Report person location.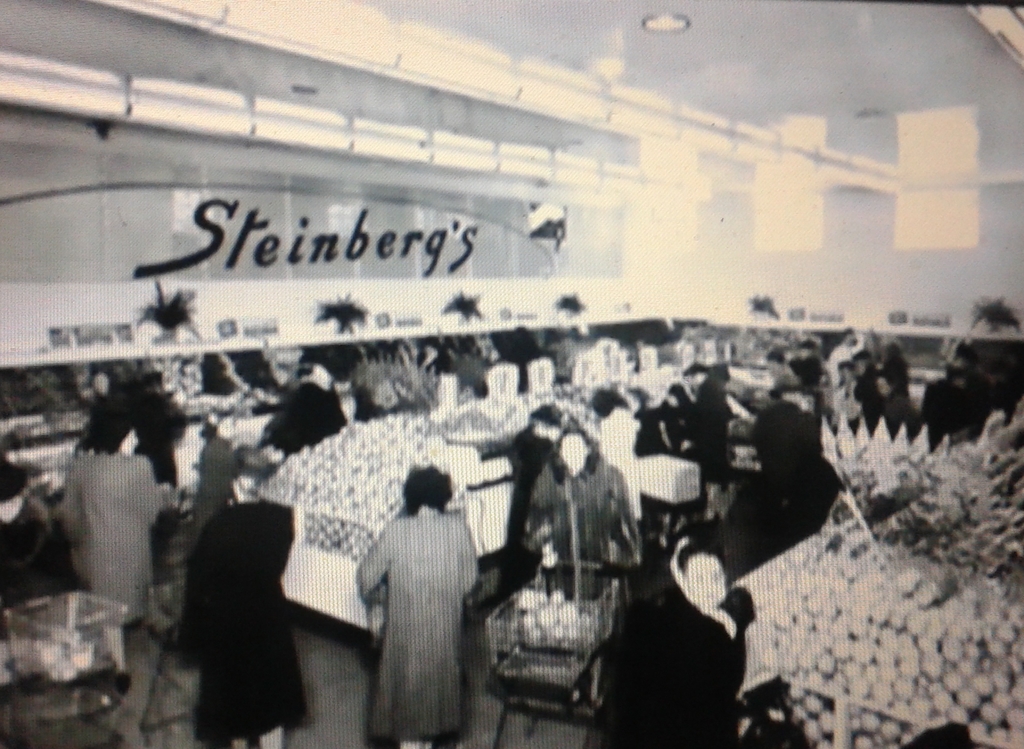
Report: select_region(361, 469, 487, 748).
